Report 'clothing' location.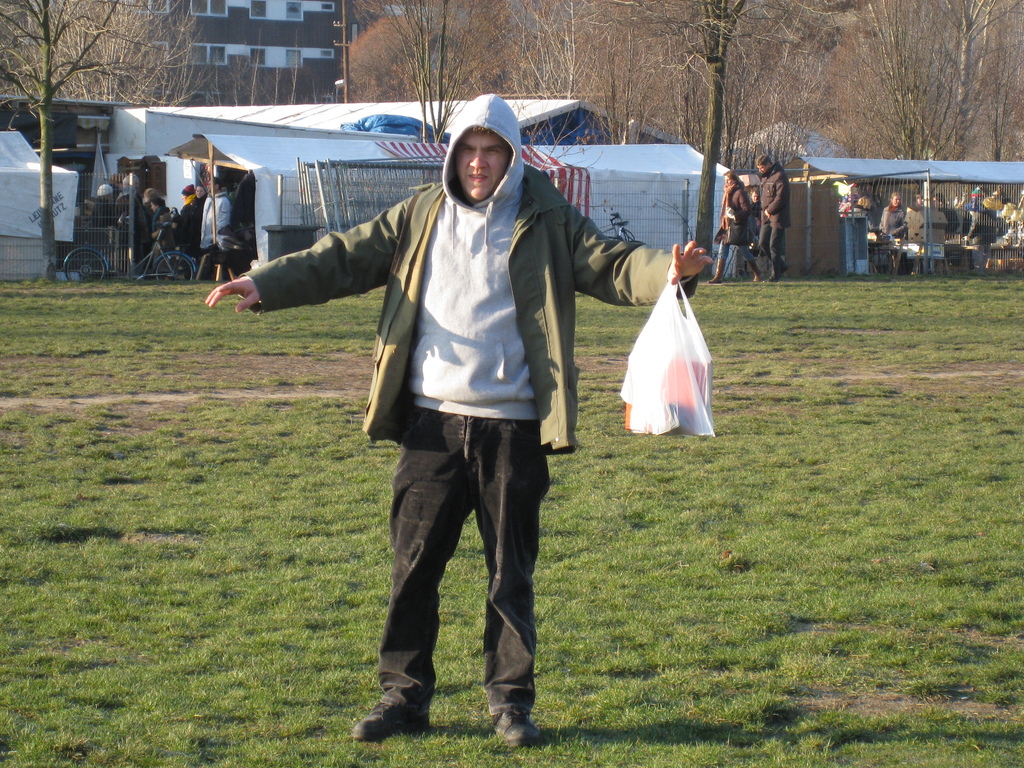
Report: 714:185:758:262.
